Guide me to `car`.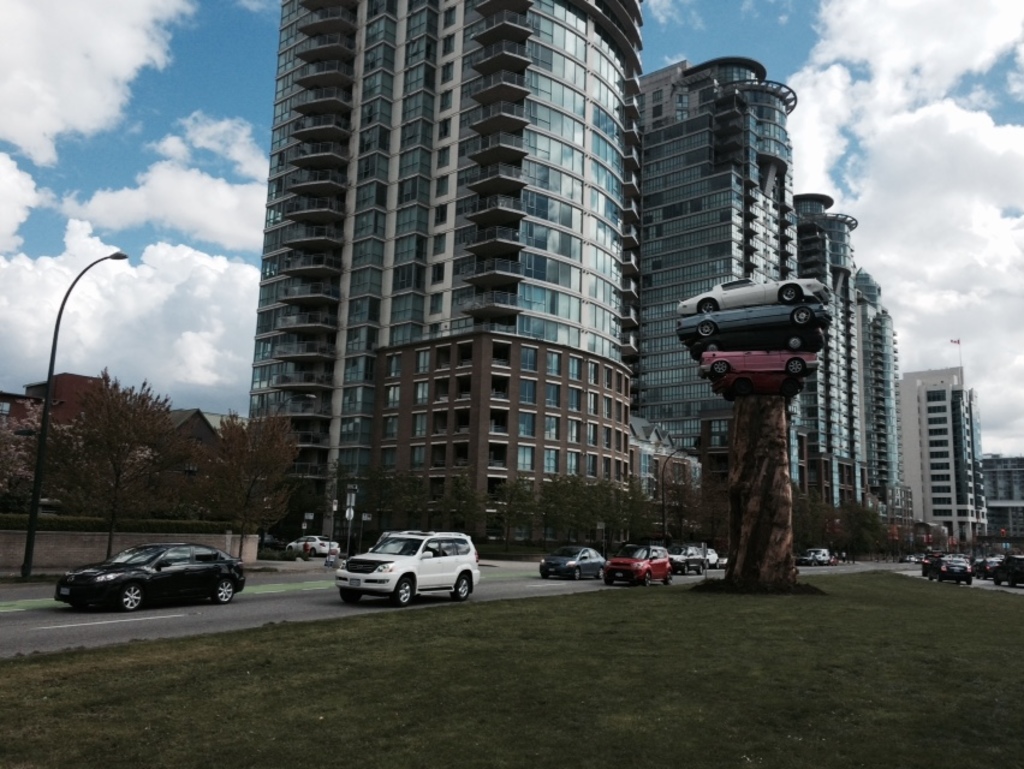
Guidance: <region>674, 302, 834, 332</region>.
